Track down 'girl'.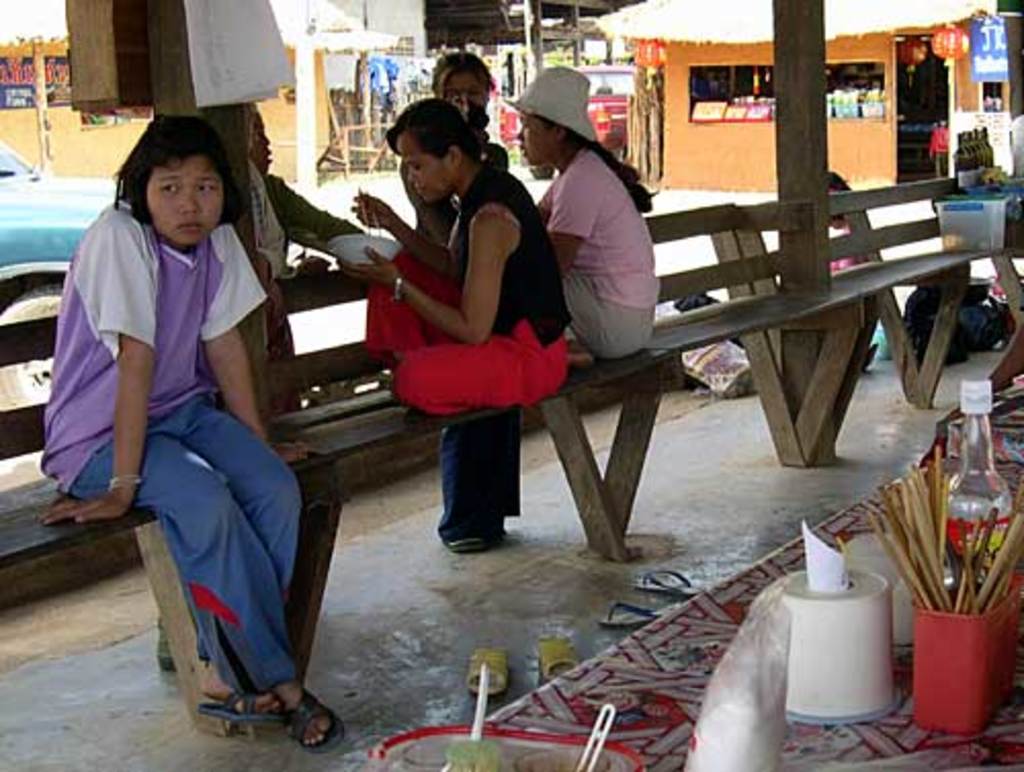
Tracked to 37,113,344,756.
